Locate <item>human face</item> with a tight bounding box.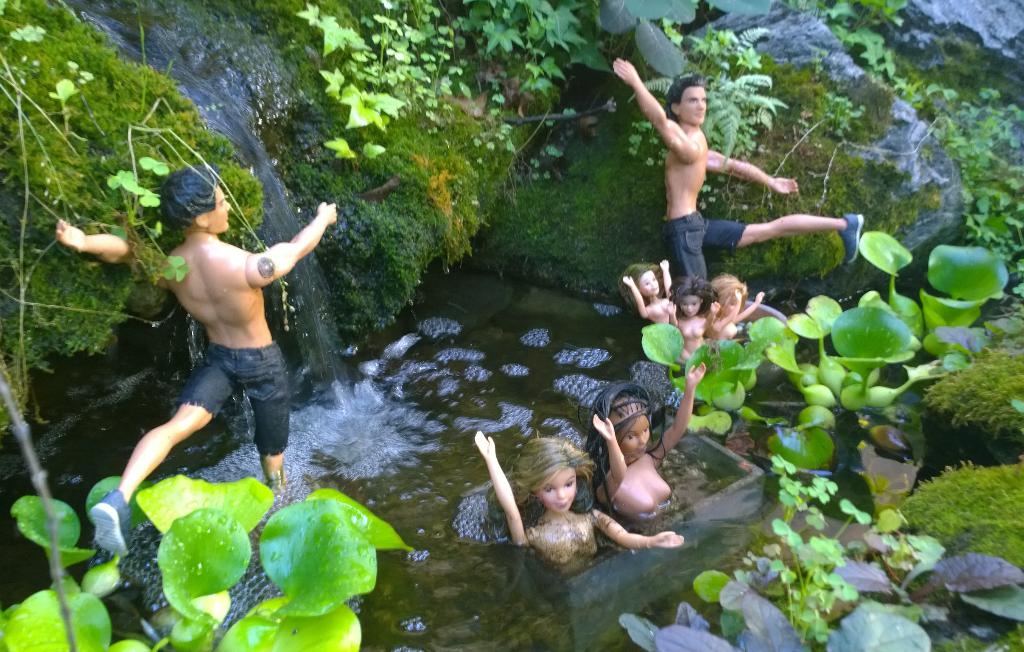
[x1=537, y1=464, x2=577, y2=513].
